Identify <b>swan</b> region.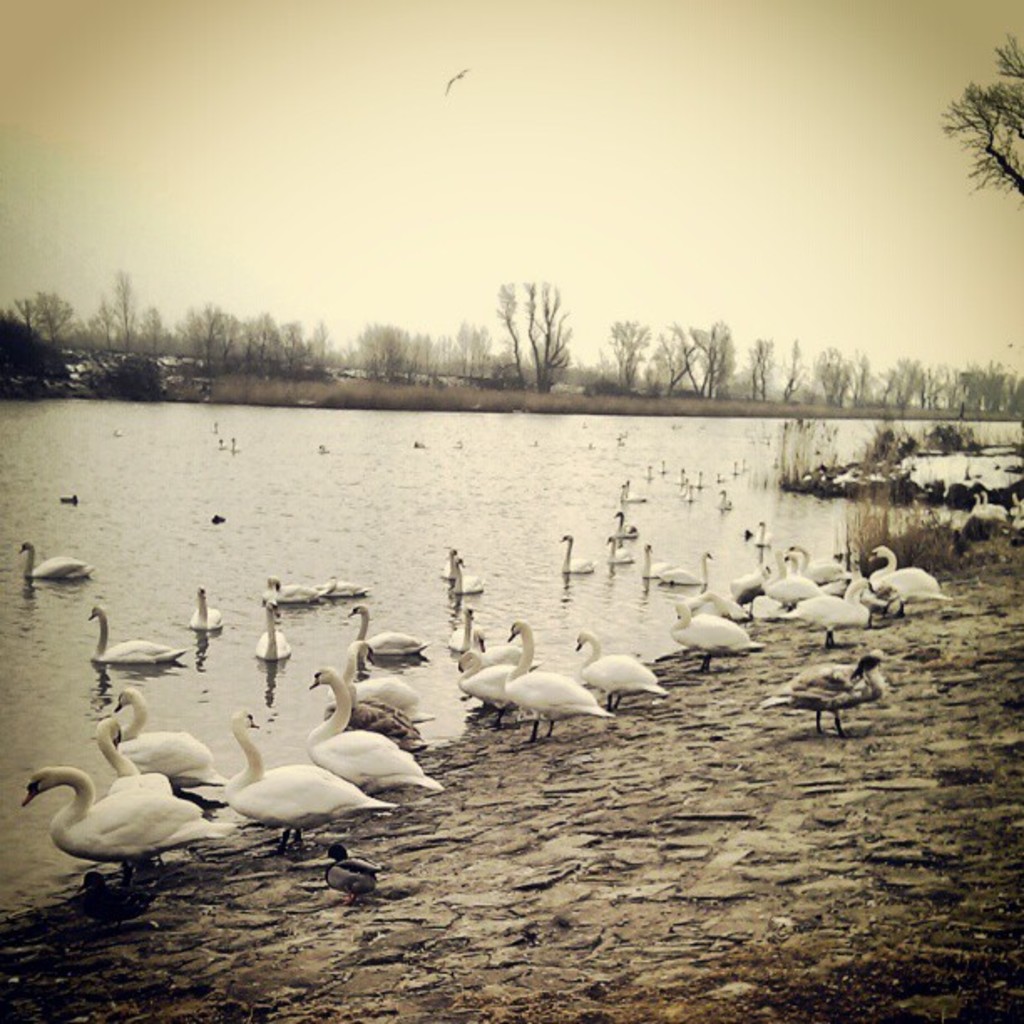
Region: [left=209, top=422, right=218, bottom=433].
